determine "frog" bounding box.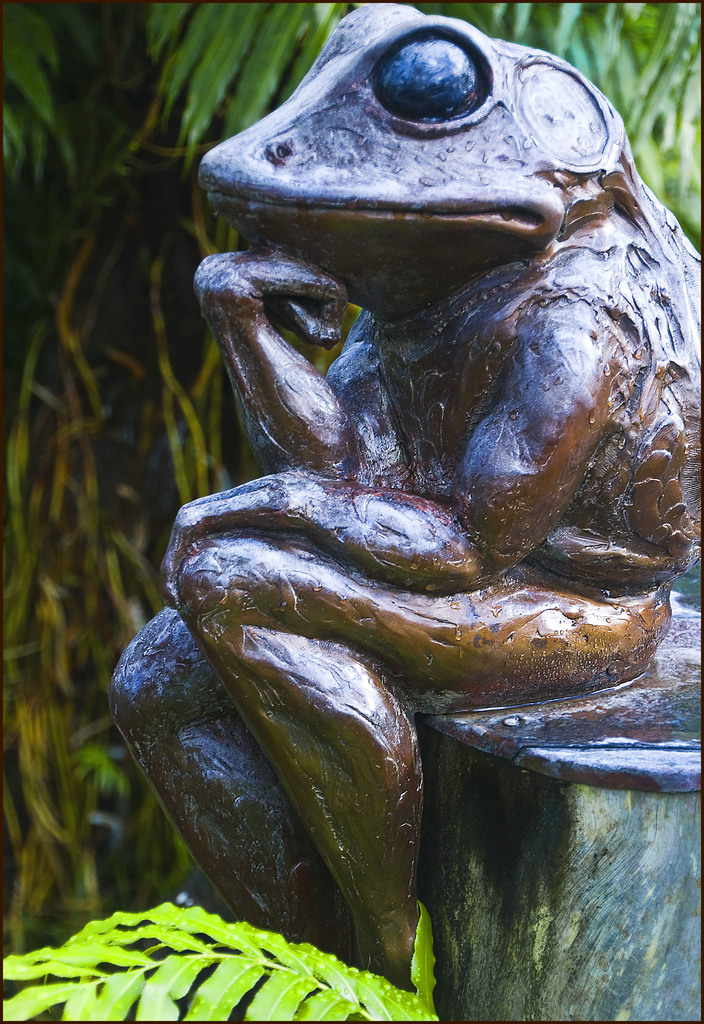
Determined: x1=102 y1=0 x2=703 y2=994.
